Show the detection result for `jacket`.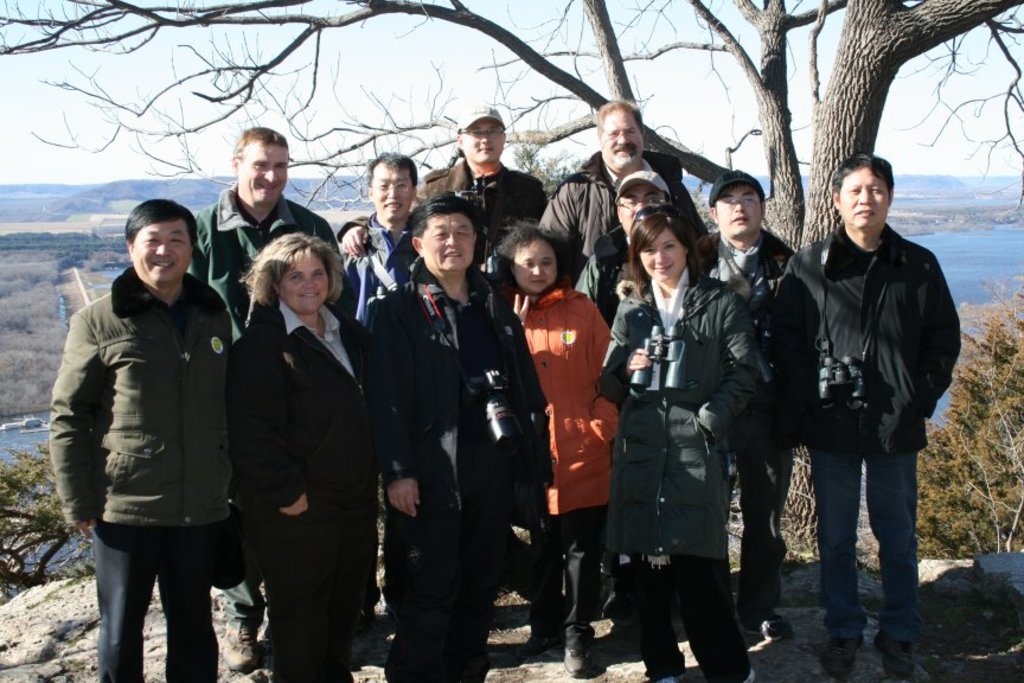
region(570, 224, 629, 326).
